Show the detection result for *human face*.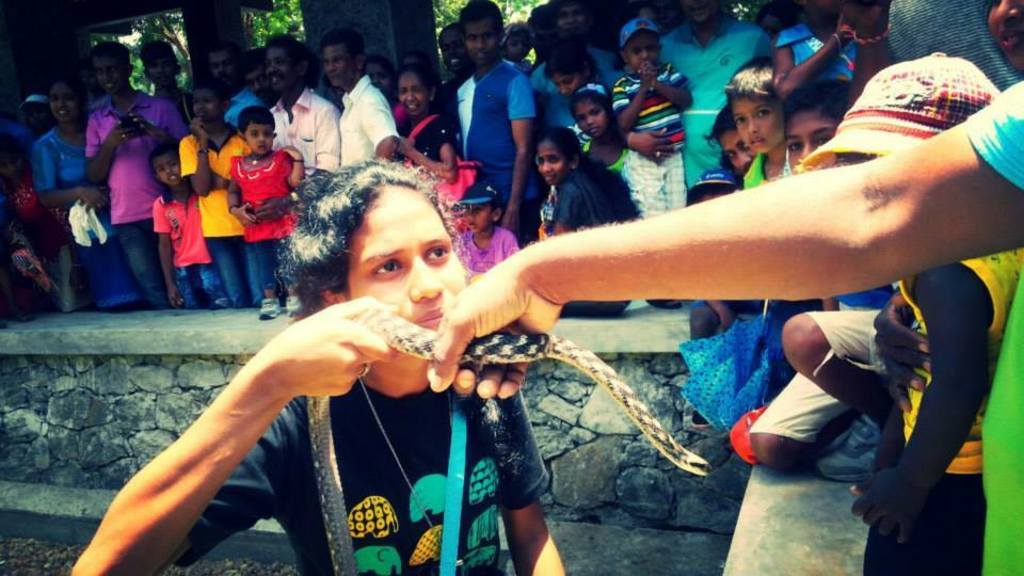
box=[788, 111, 836, 167].
